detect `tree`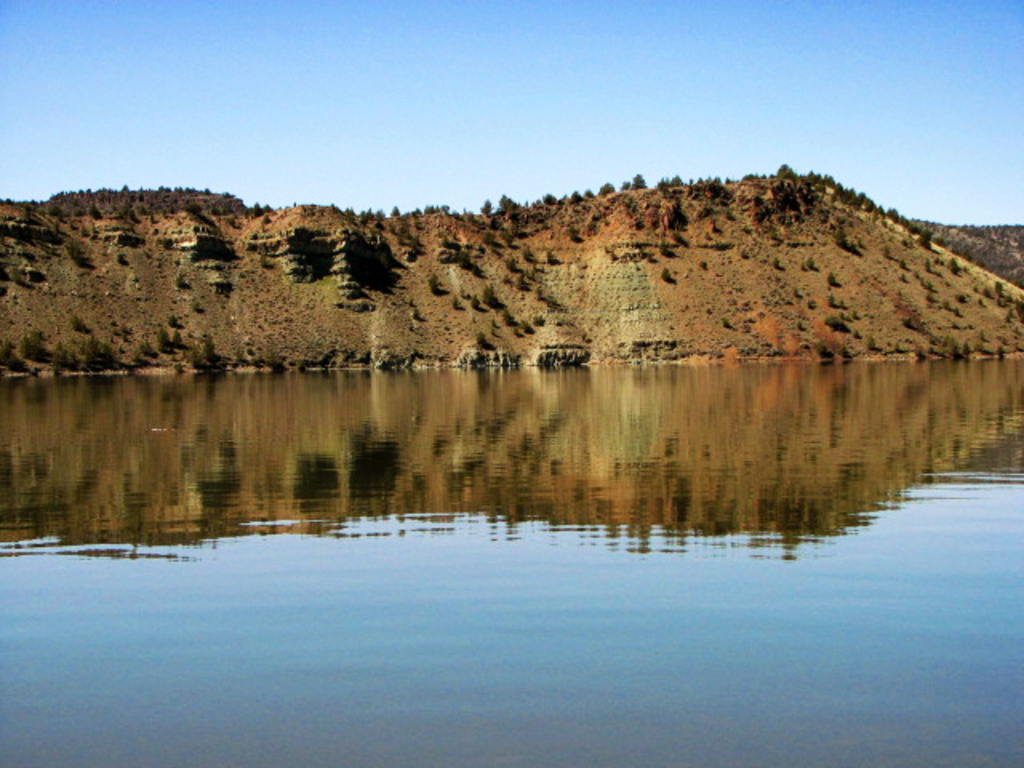
select_region(478, 200, 496, 218)
